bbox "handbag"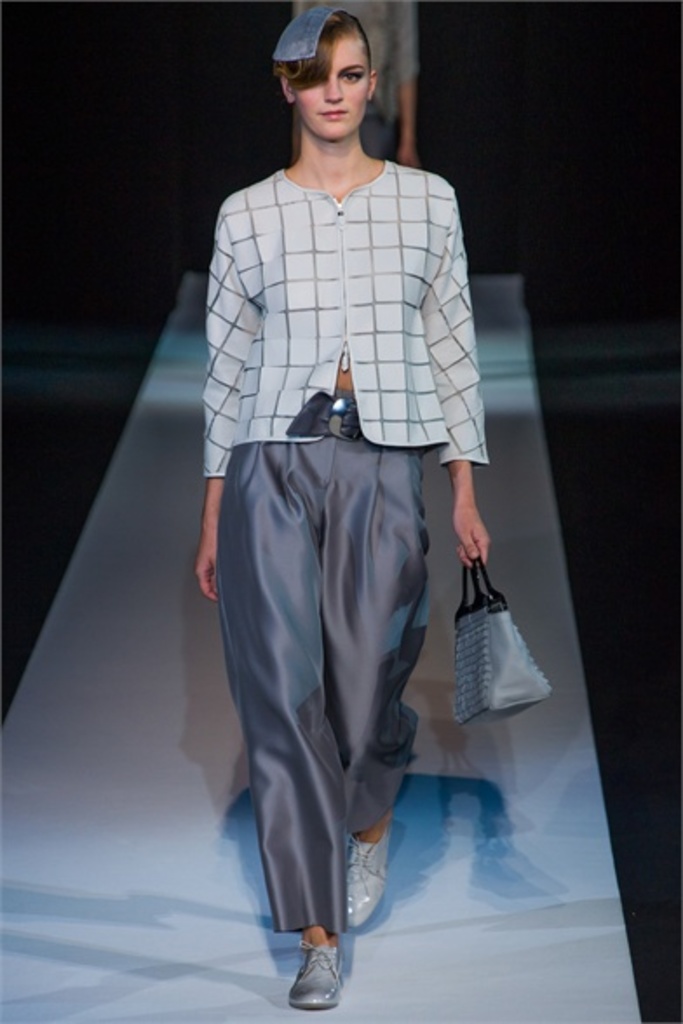
436, 529, 549, 737
